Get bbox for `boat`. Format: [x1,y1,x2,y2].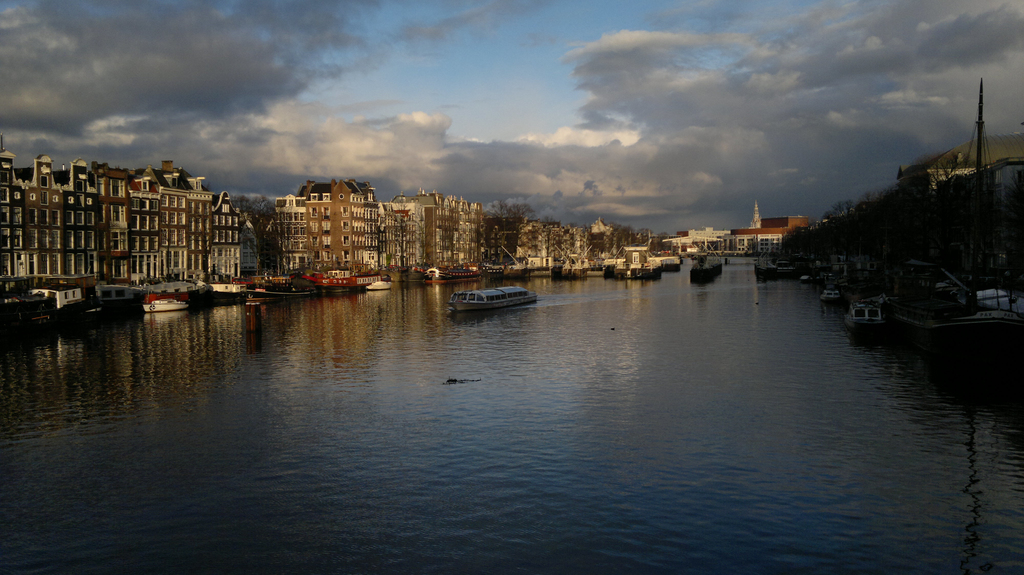
[820,288,845,311].
